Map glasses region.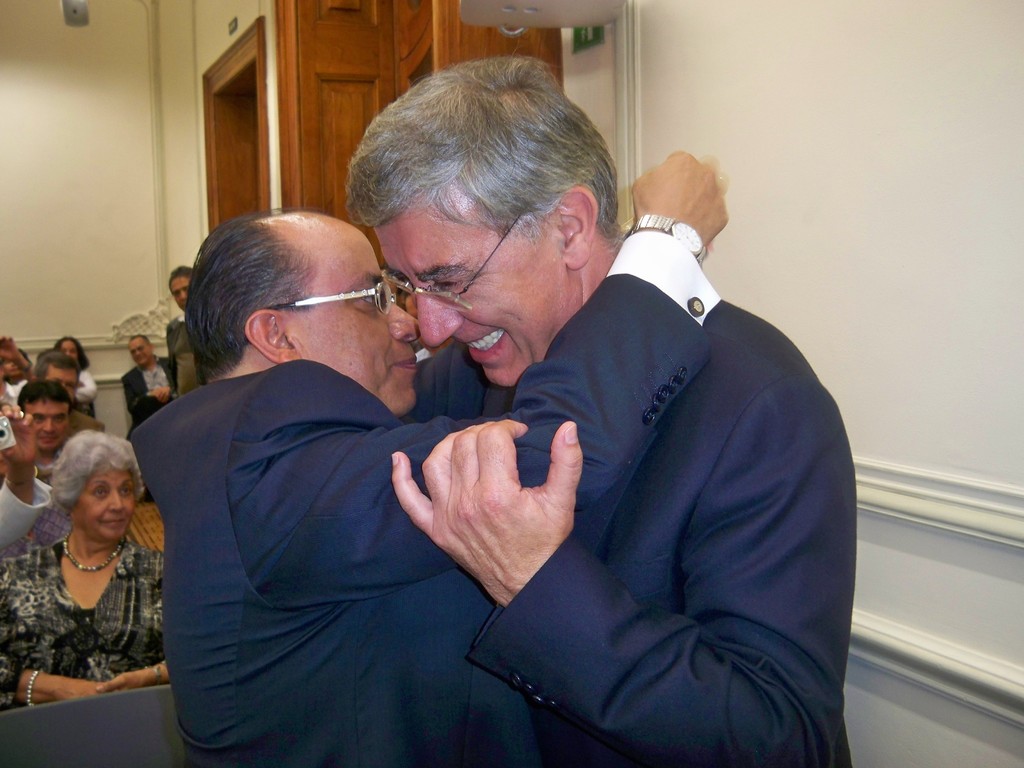
Mapped to x1=229 y1=282 x2=383 y2=335.
